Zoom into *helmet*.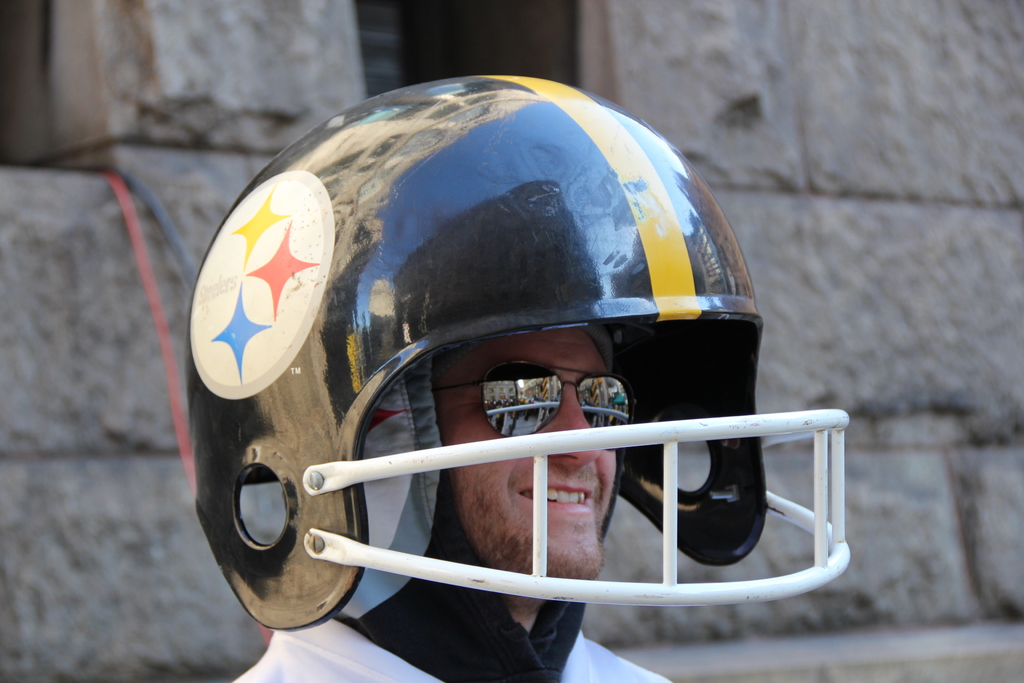
Zoom target: rect(184, 72, 852, 630).
